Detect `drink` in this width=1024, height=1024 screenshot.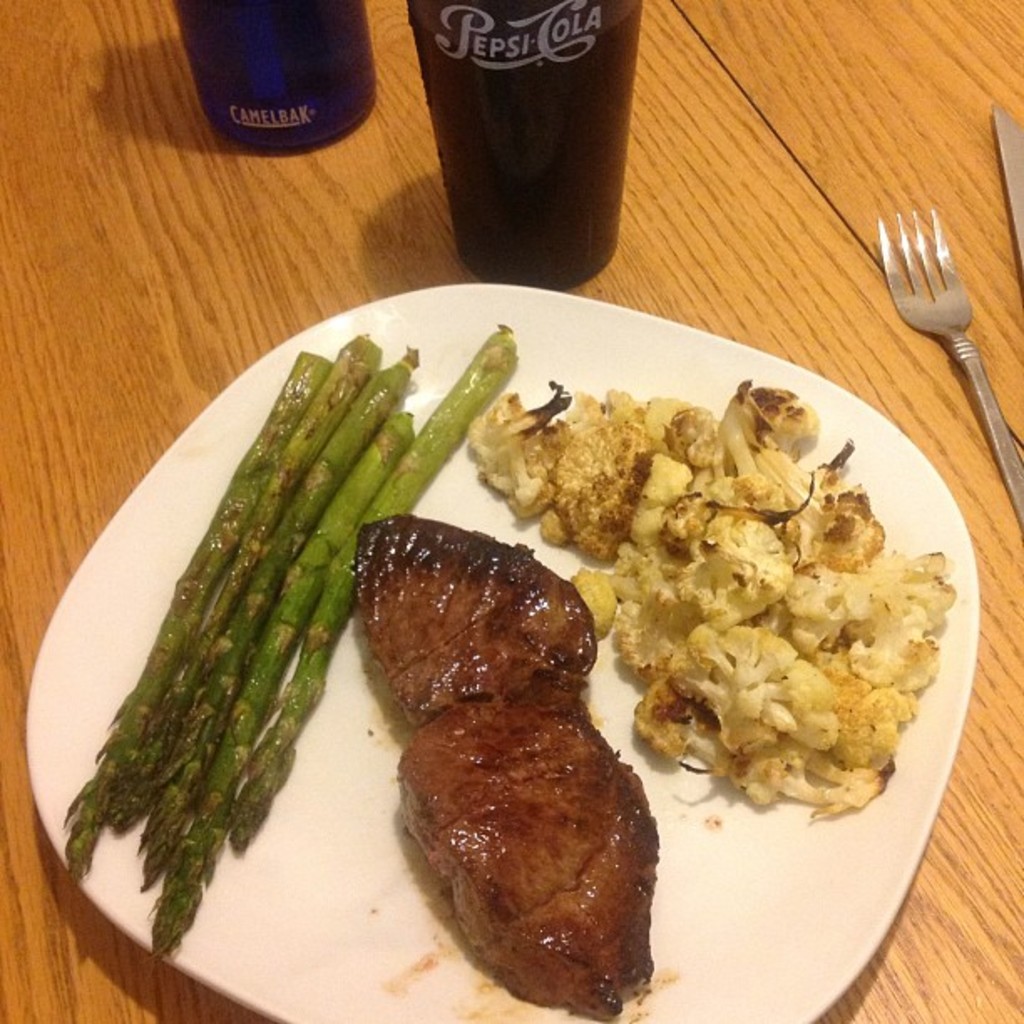
Detection: locate(403, 0, 644, 289).
